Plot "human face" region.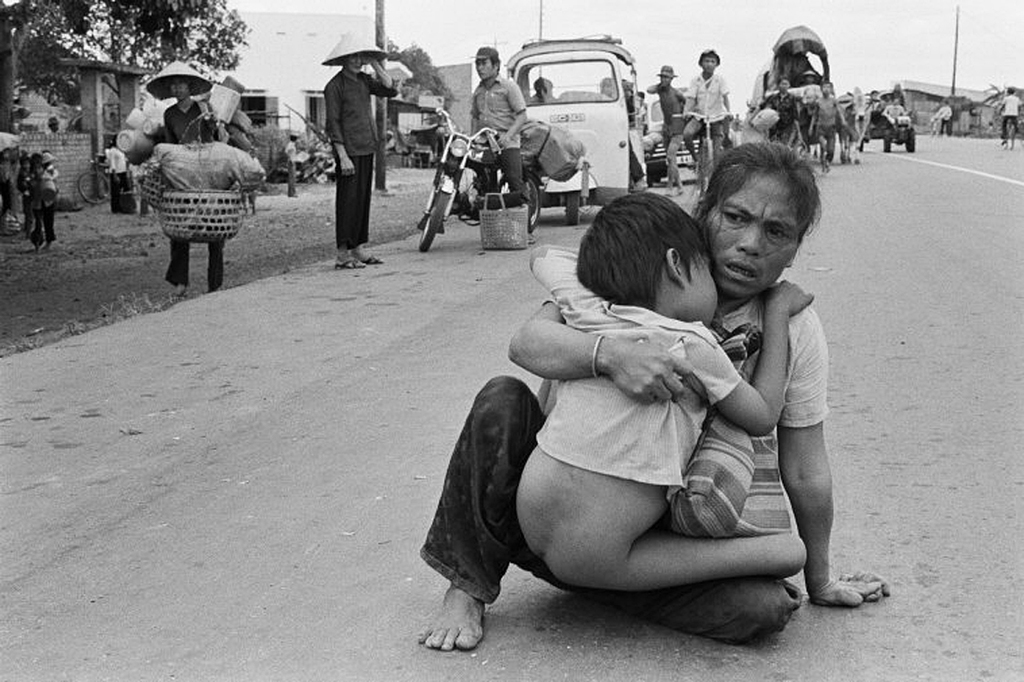
Plotted at l=698, t=57, r=715, b=75.
